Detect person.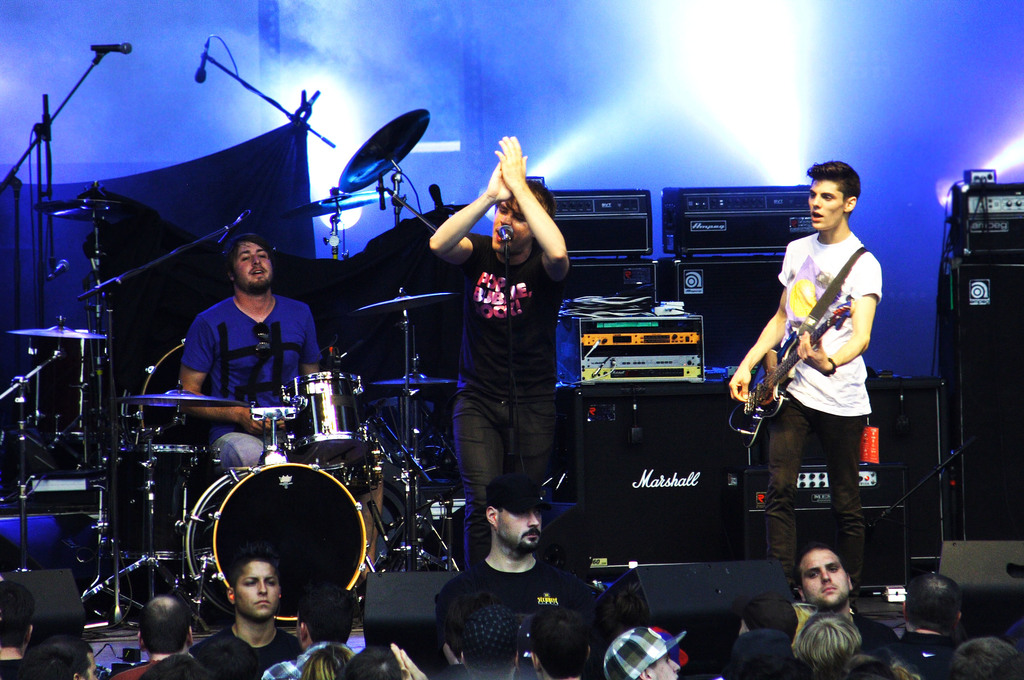
Detected at pyautogui.locateOnScreen(111, 594, 211, 677).
